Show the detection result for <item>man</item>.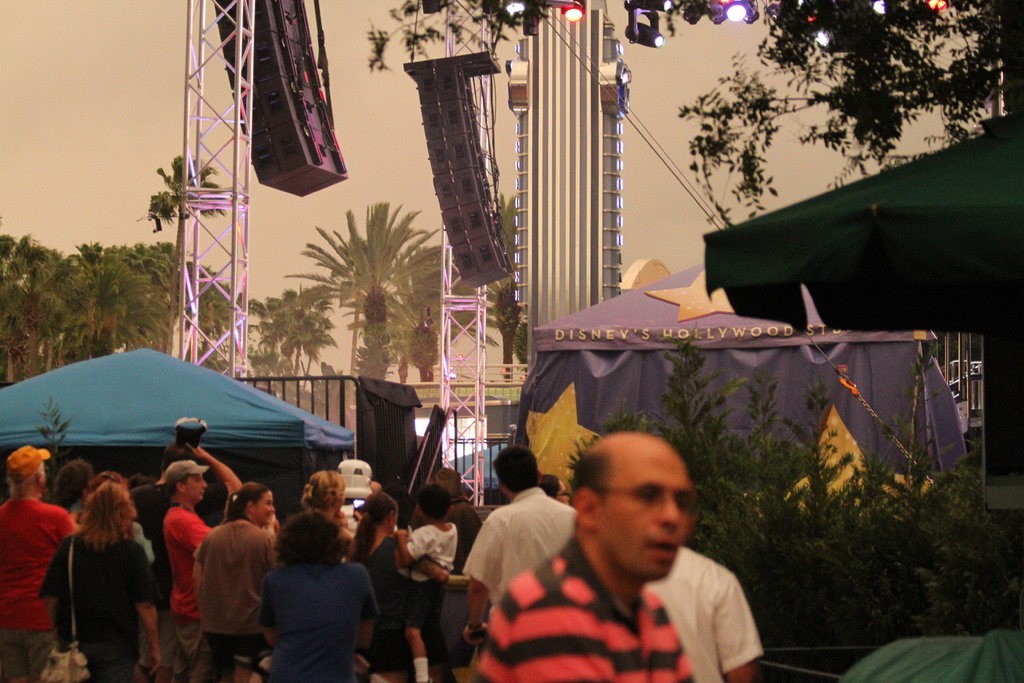
pyautogui.locateOnScreen(465, 444, 577, 646).
